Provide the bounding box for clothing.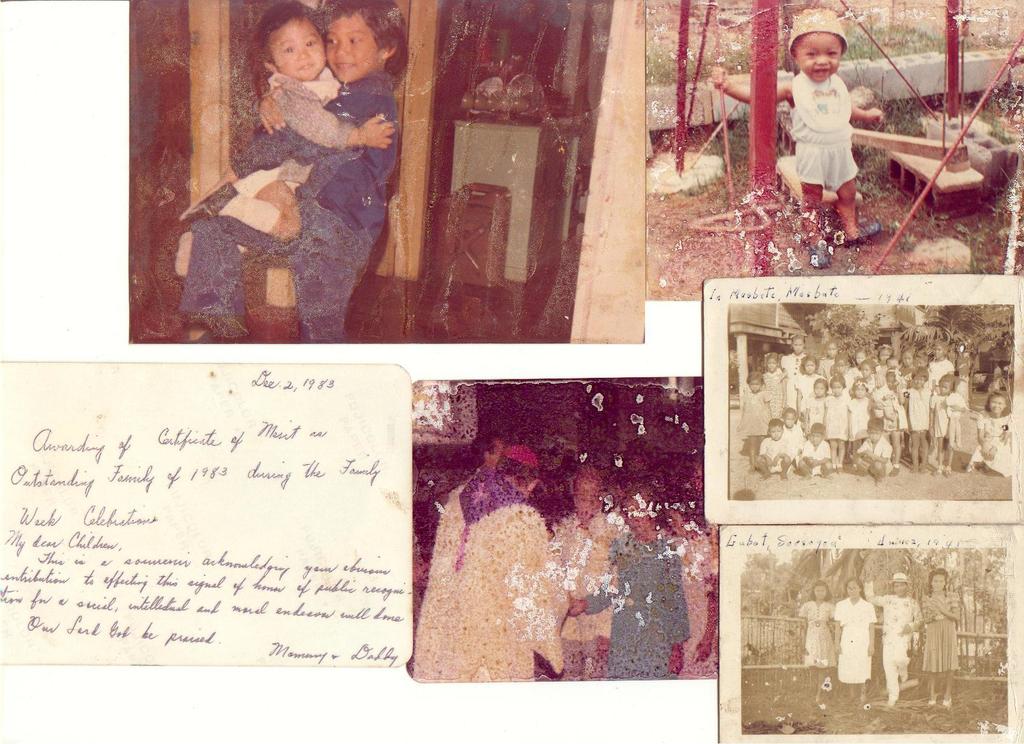
[left=589, top=533, right=687, bottom=680].
